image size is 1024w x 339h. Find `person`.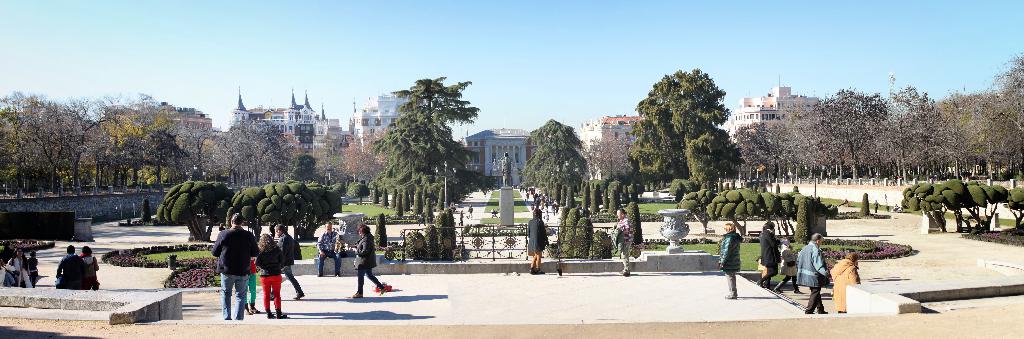
x1=525 y1=185 x2=536 y2=194.
